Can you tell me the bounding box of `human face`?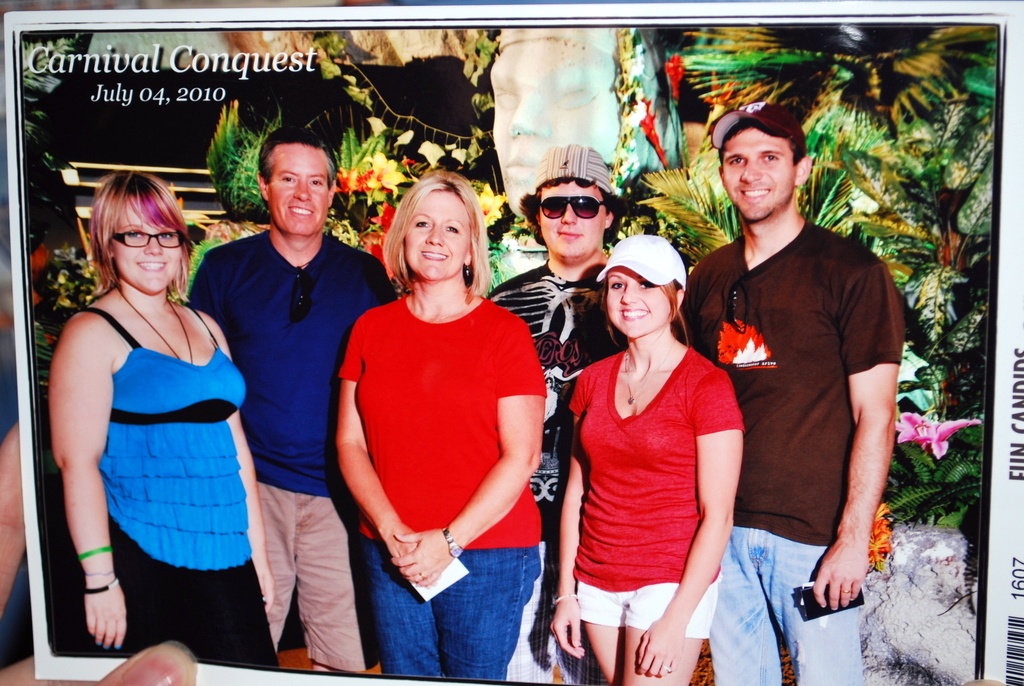
[left=110, top=195, right=184, bottom=294].
